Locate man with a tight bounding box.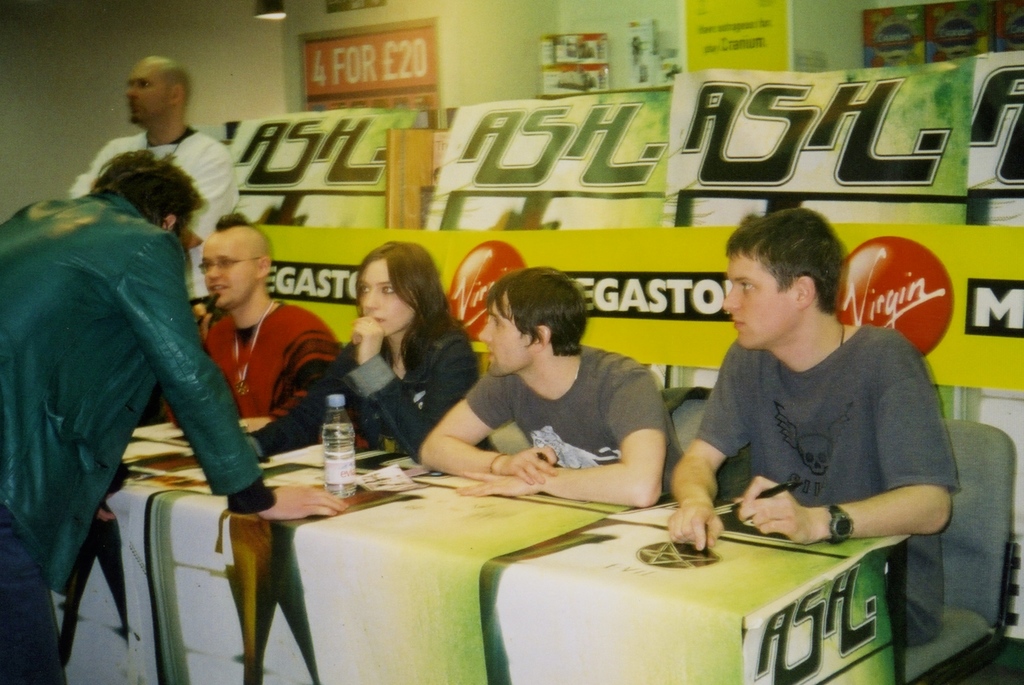
{"left": 67, "top": 52, "right": 259, "bottom": 430}.
